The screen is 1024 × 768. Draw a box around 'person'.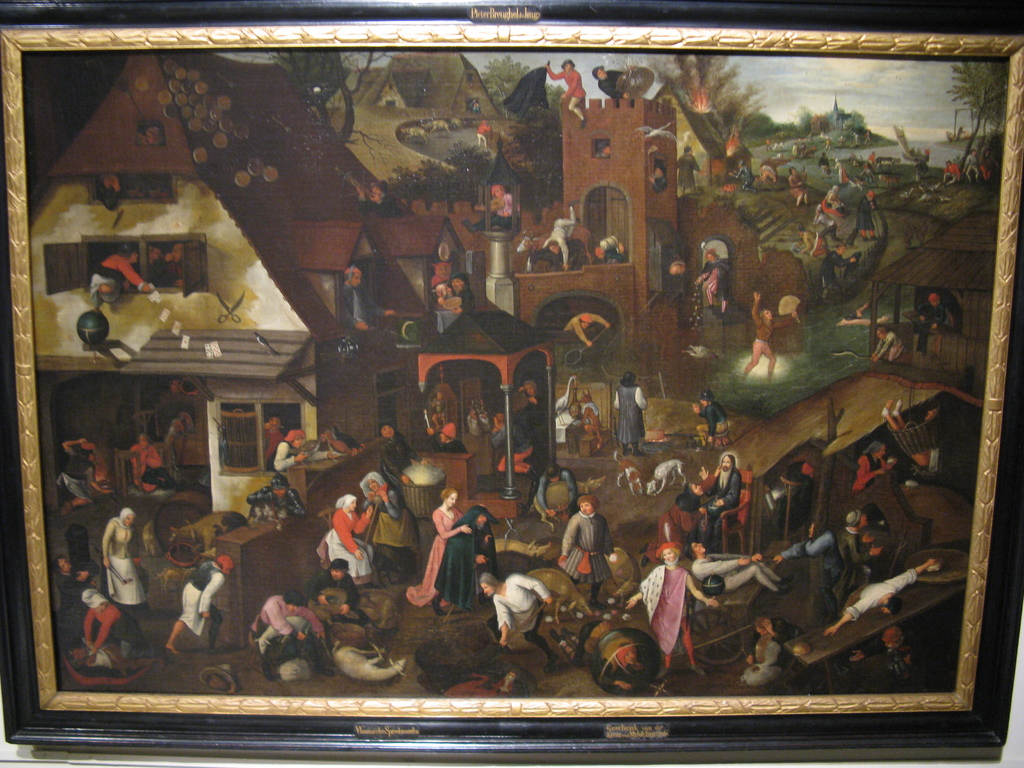
box(728, 159, 759, 197).
